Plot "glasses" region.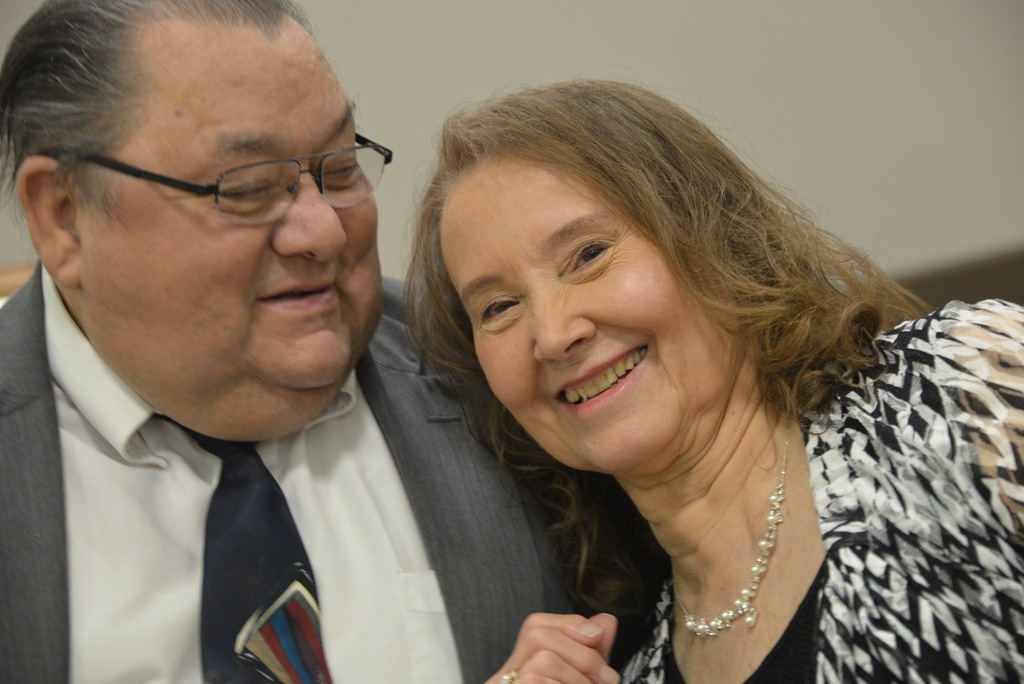
Plotted at 32/120/395/248.
